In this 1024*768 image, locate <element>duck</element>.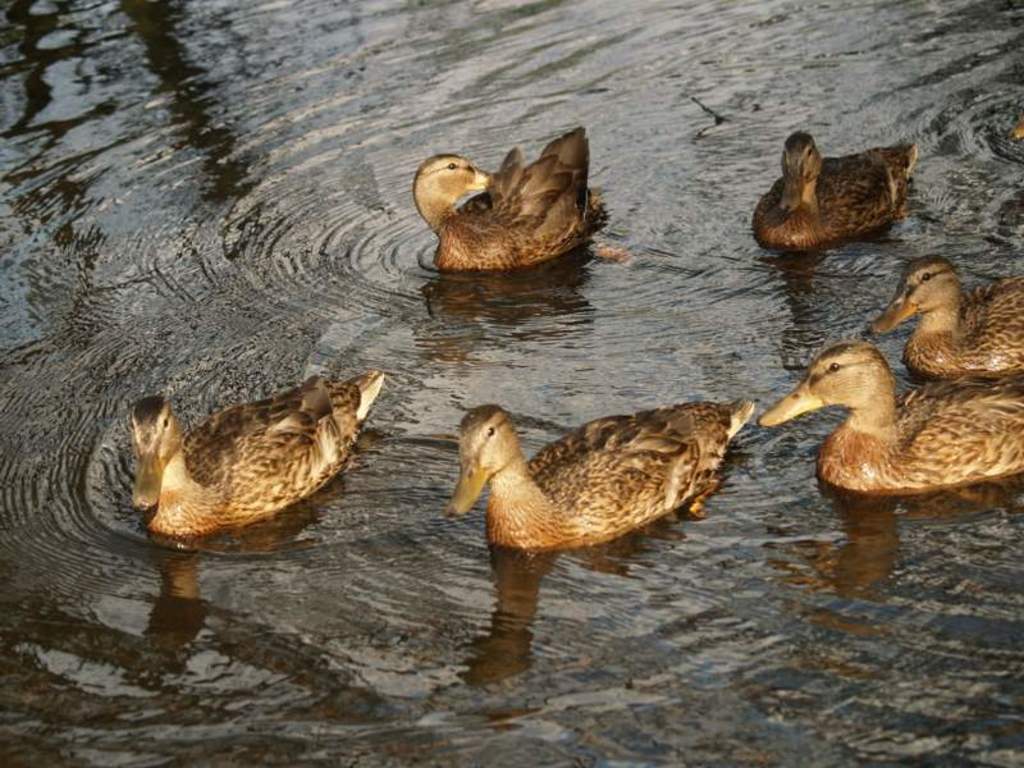
Bounding box: Rect(436, 392, 760, 548).
